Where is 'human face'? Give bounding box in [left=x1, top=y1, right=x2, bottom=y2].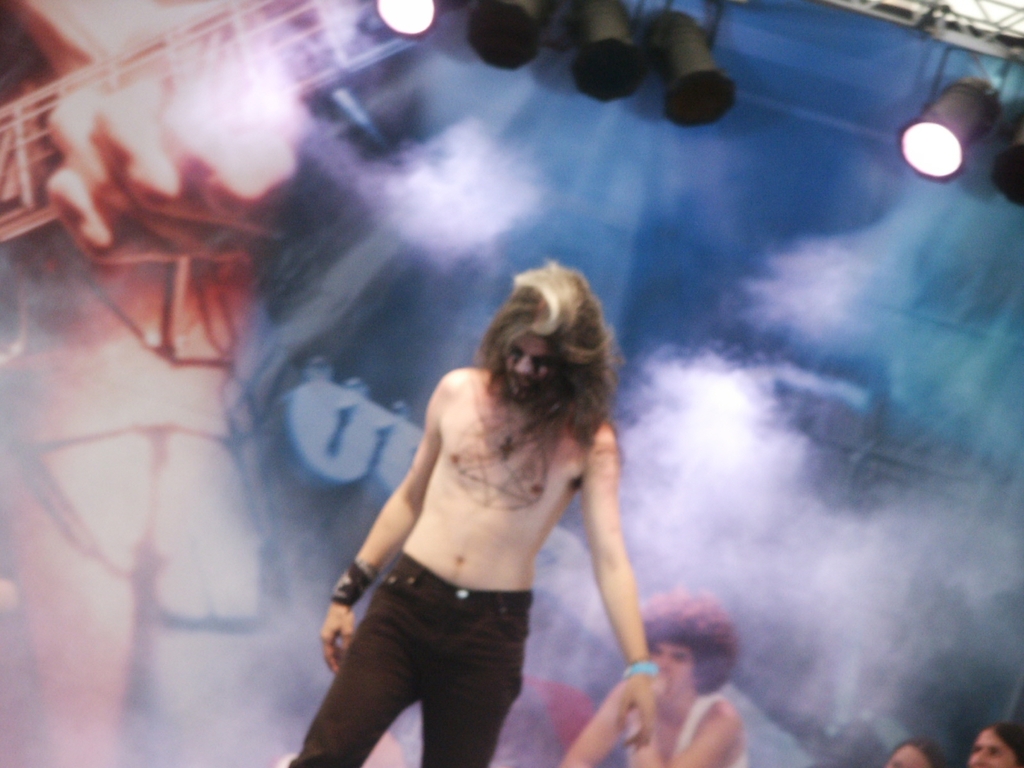
[left=887, top=743, right=928, bottom=767].
